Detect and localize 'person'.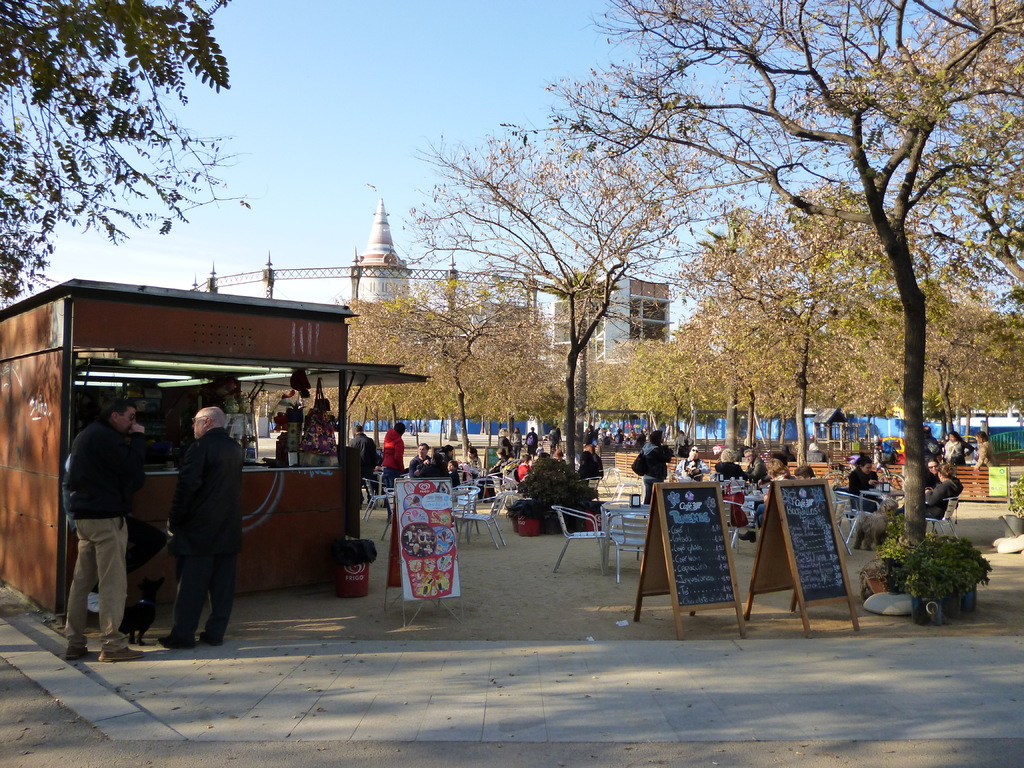
Localized at detection(909, 424, 936, 467).
